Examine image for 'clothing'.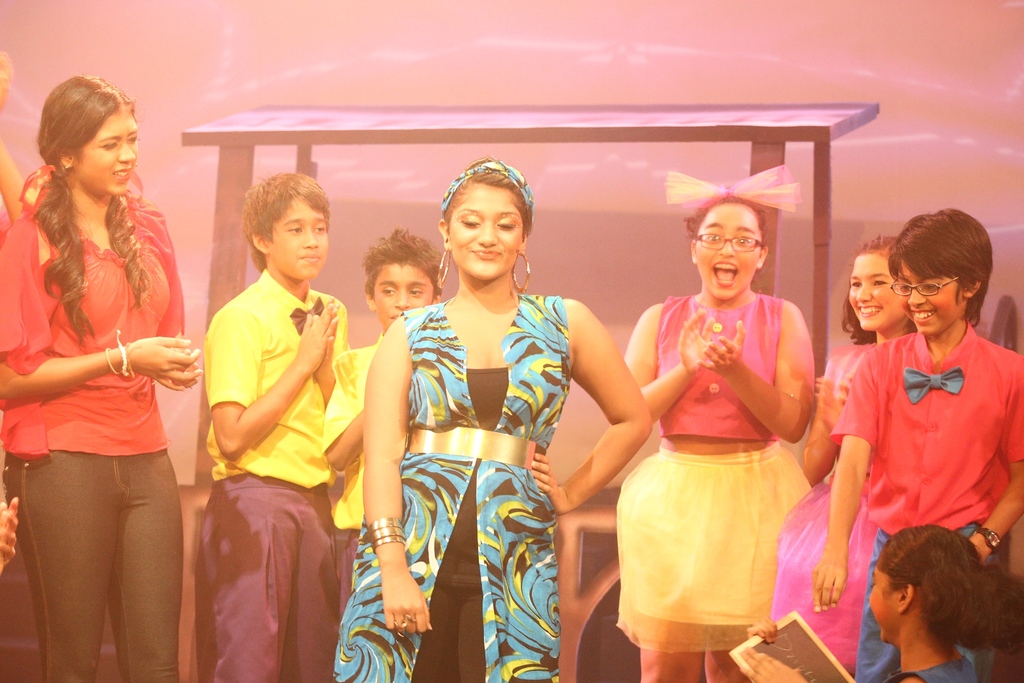
Examination result: [833,304,1003,586].
